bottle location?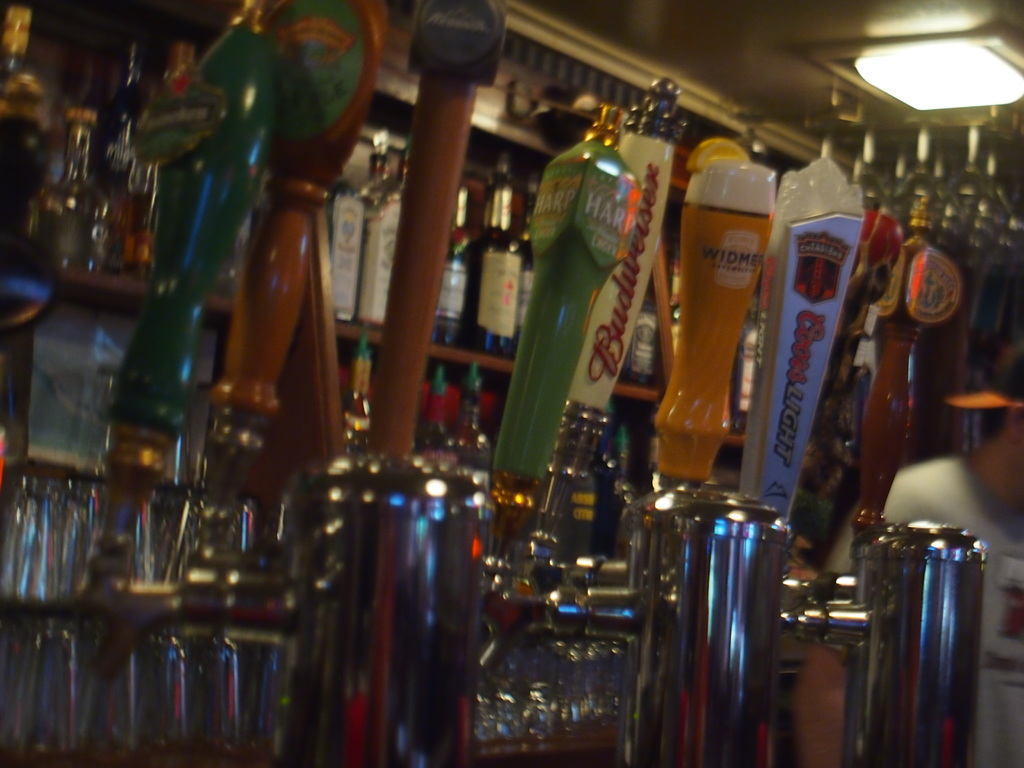
region(48, 108, 109, 266)
